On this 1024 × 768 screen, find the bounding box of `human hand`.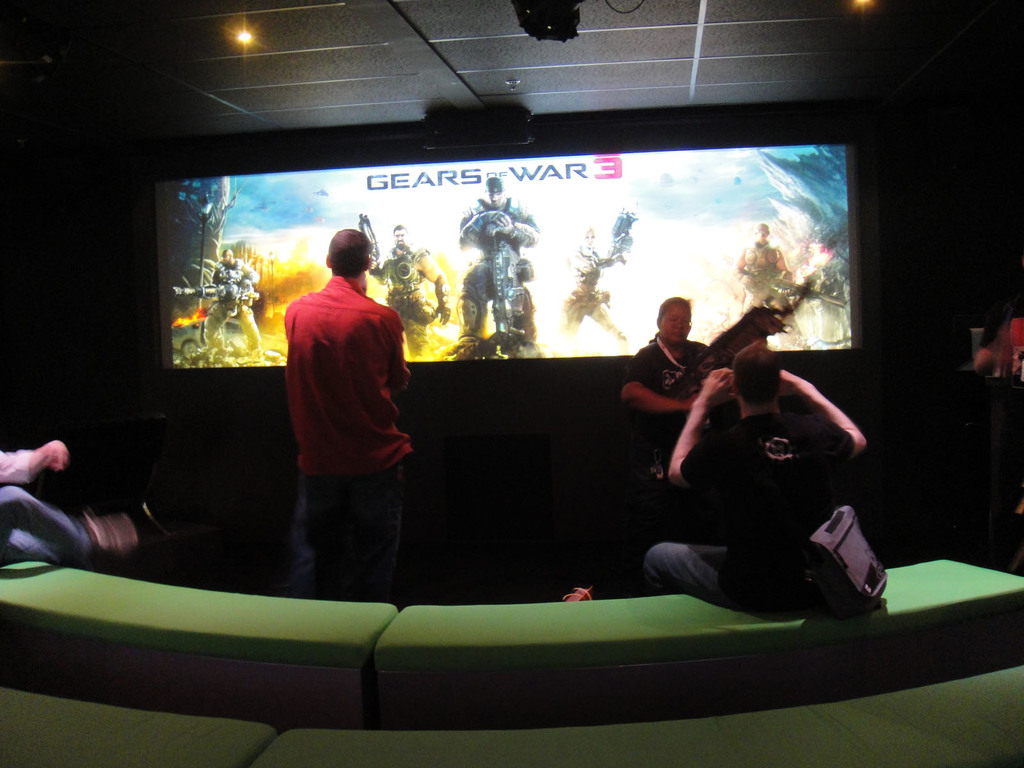
Bounding box: BBox(486, 222, 511, 237).
